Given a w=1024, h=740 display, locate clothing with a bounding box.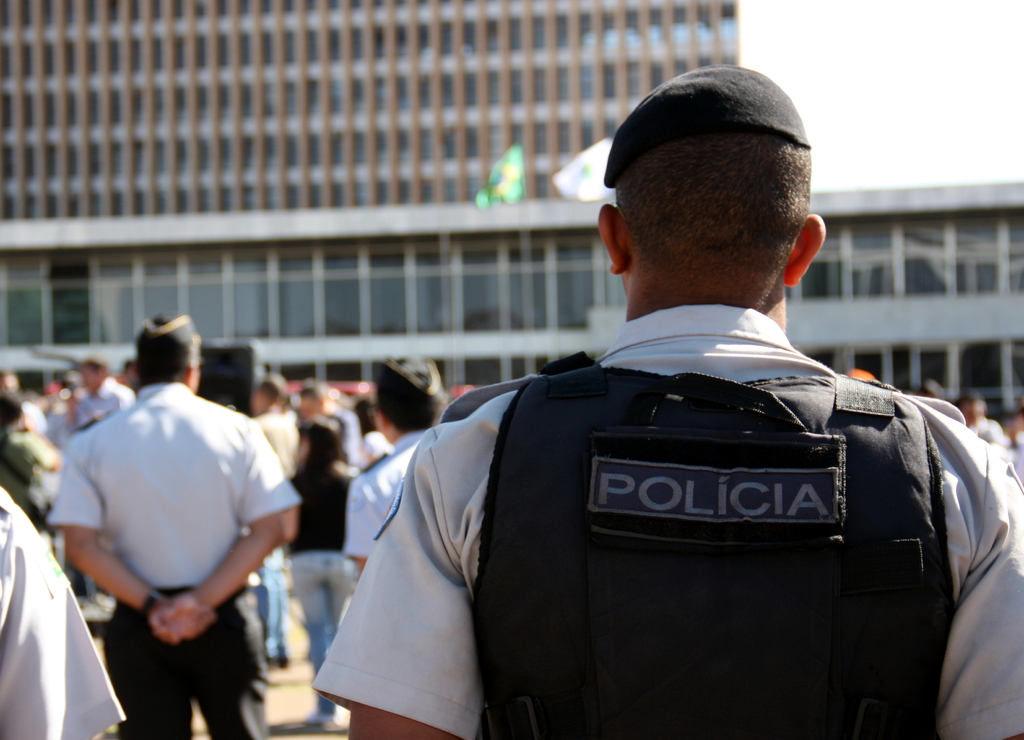
Located: BBox(324, 398, 360, 467).
